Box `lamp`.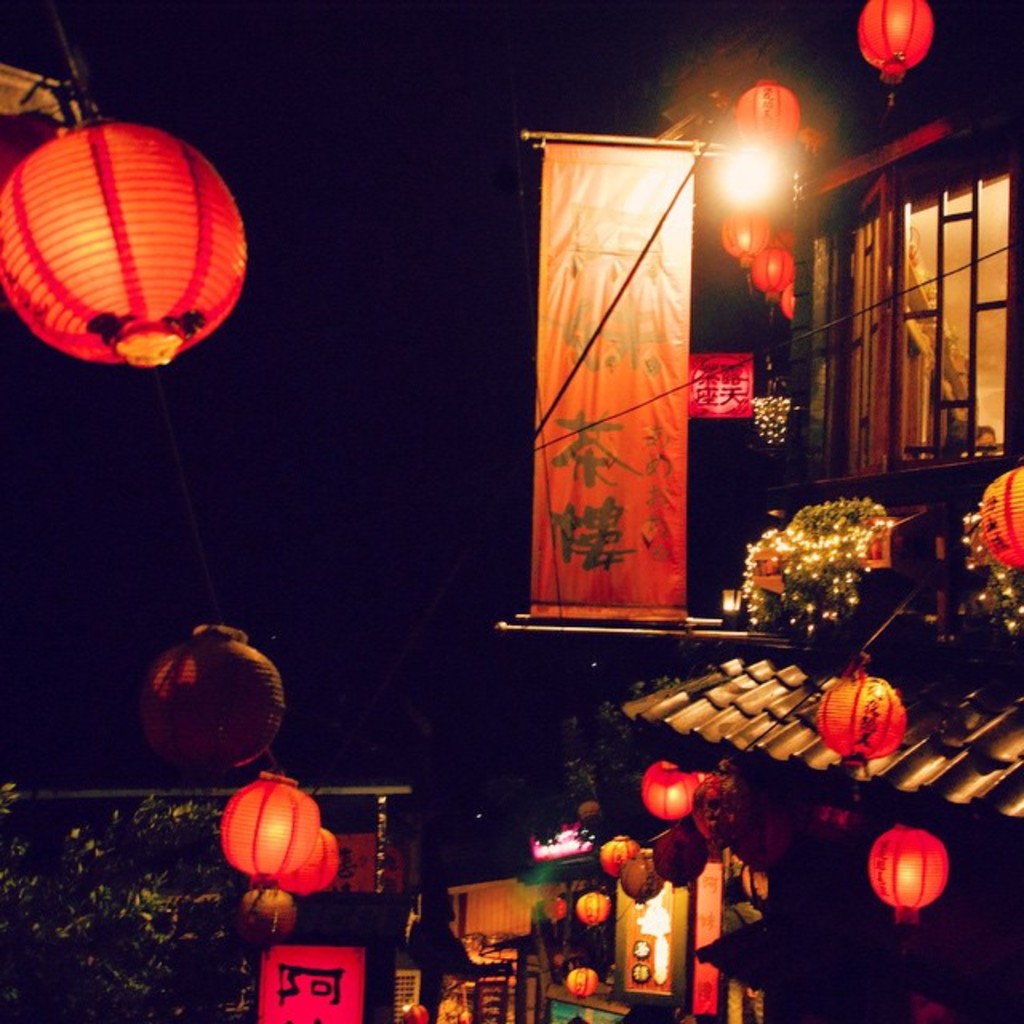
left=216, top=754, right=322, bottom=894.
